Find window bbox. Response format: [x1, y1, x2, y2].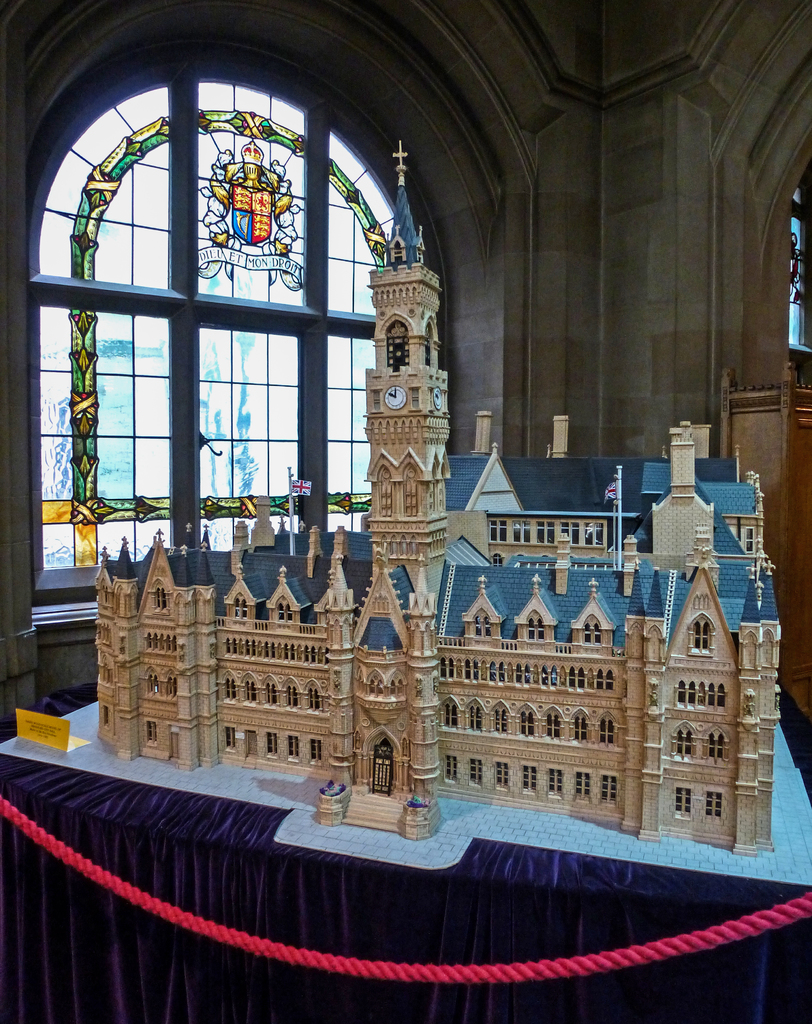
[534, 519, 560, 547].
